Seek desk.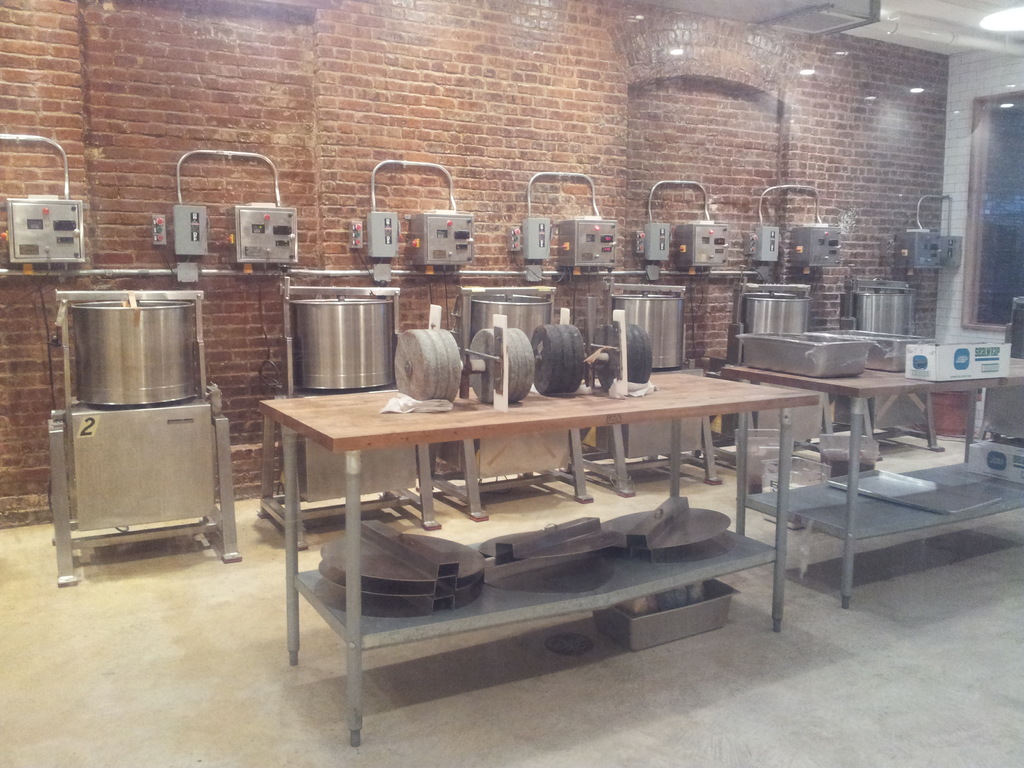
pyautogui.locateOnScreen(268, 388, 755, 696).
